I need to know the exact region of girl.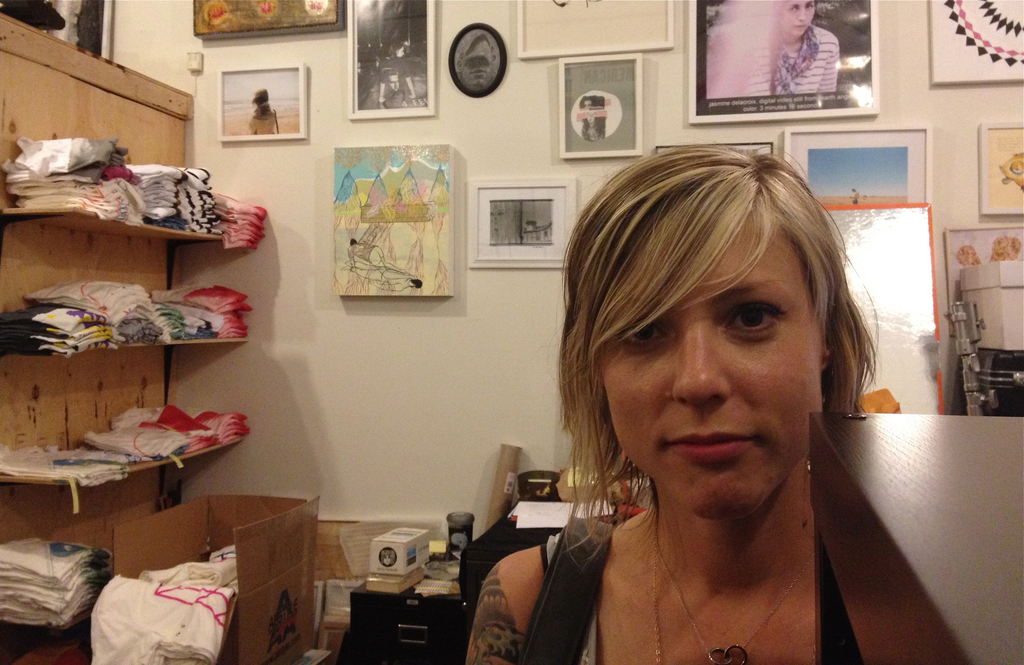
Region: select_region(458, 149, 879, 664).
